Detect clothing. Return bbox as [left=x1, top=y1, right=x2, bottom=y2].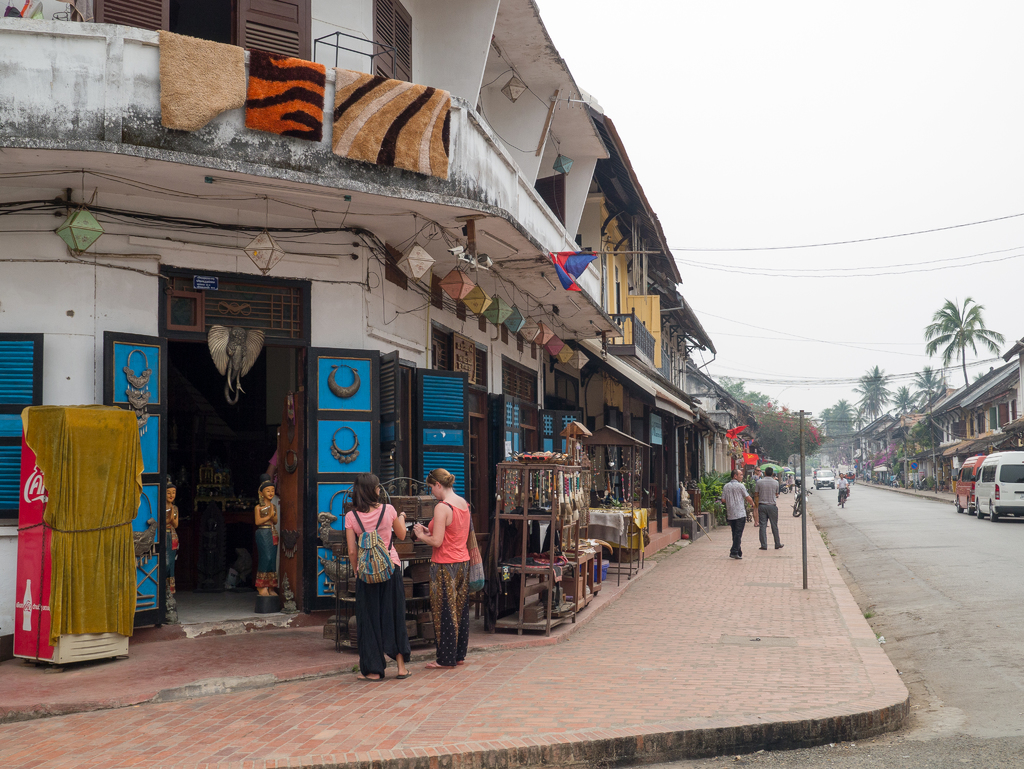
[left=834, top=476, right=851, bottom=505].
